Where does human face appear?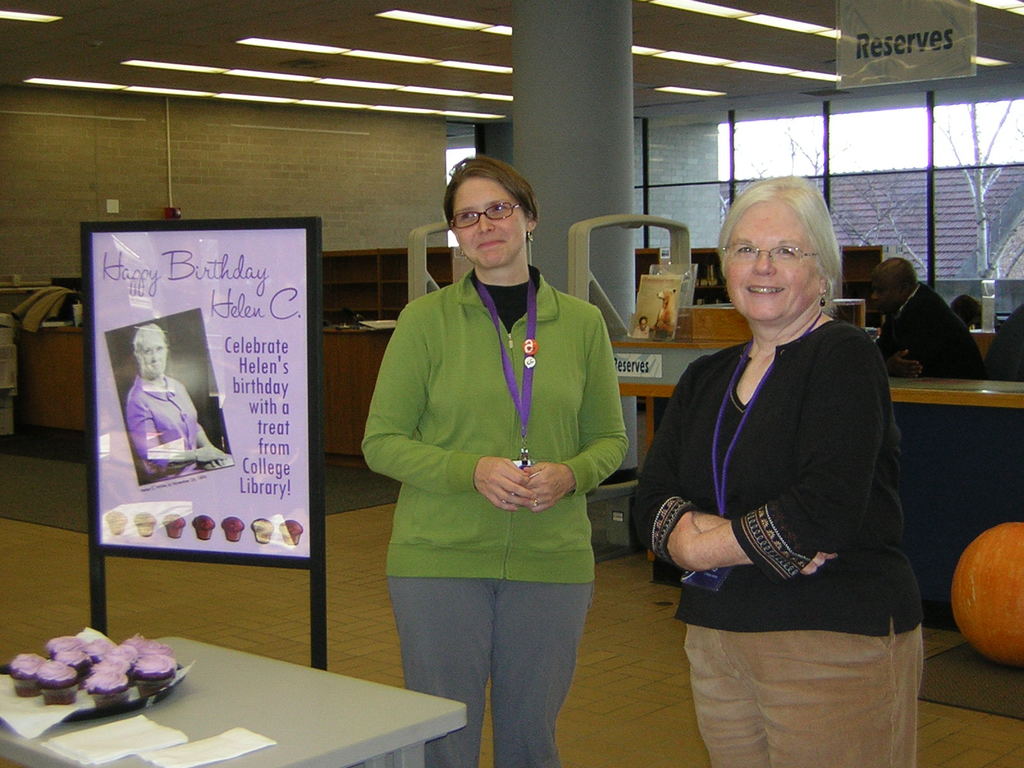
Appears at 722/203/820/327.
